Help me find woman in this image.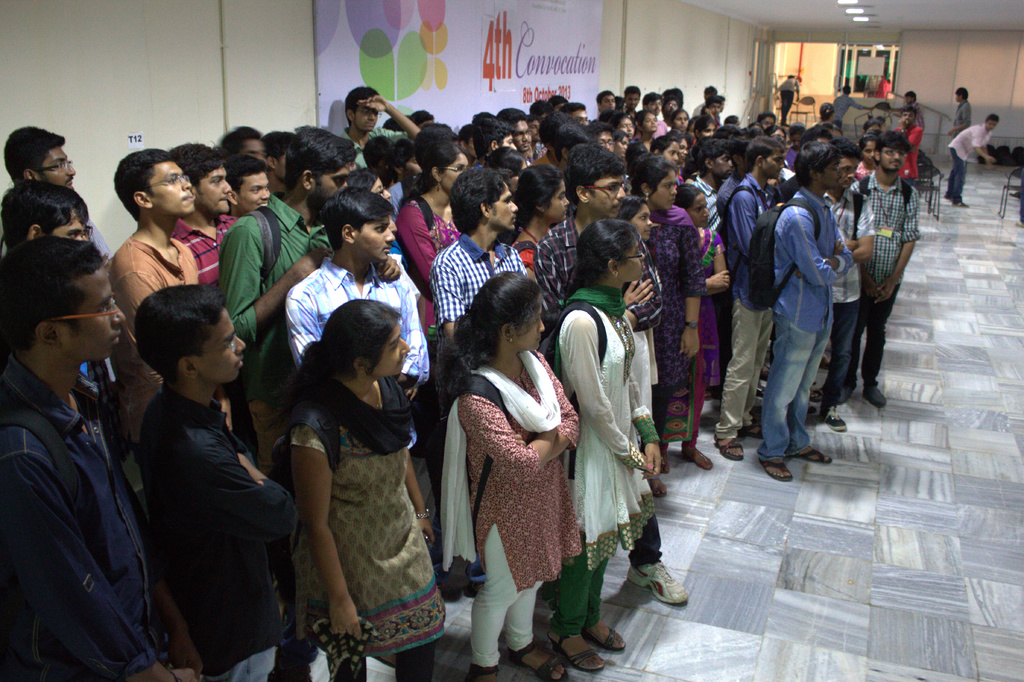
Found it: crop(787, 122, 814, 163).
